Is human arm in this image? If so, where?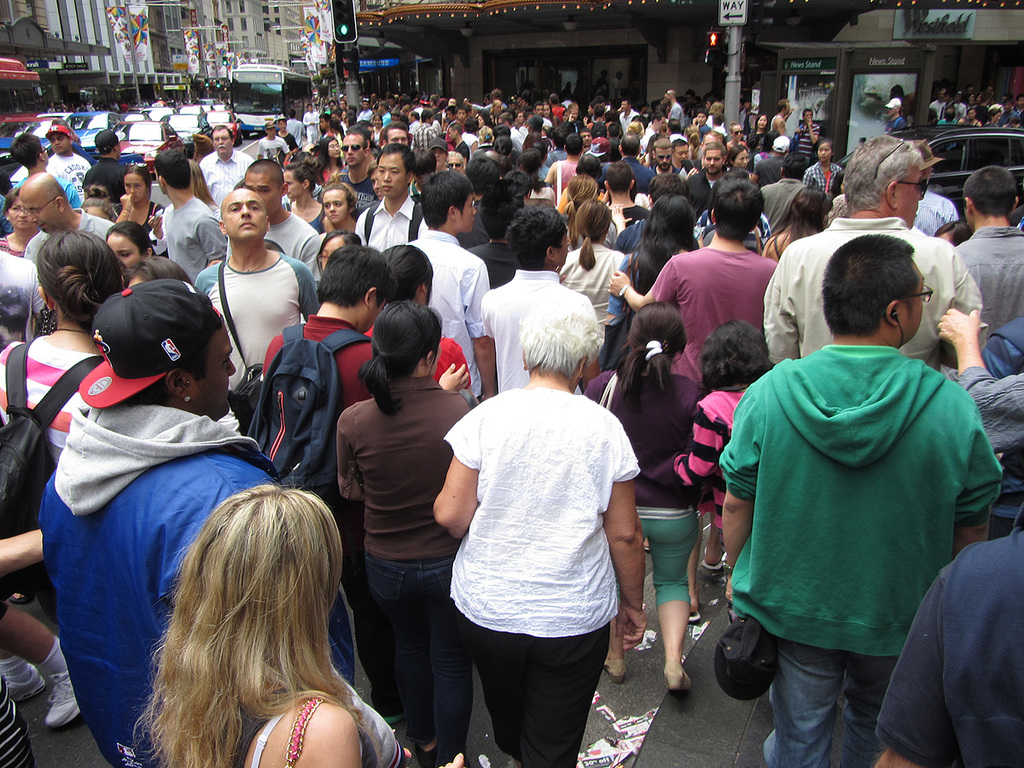
Yes, at box=[432, 405, 480, 539].
